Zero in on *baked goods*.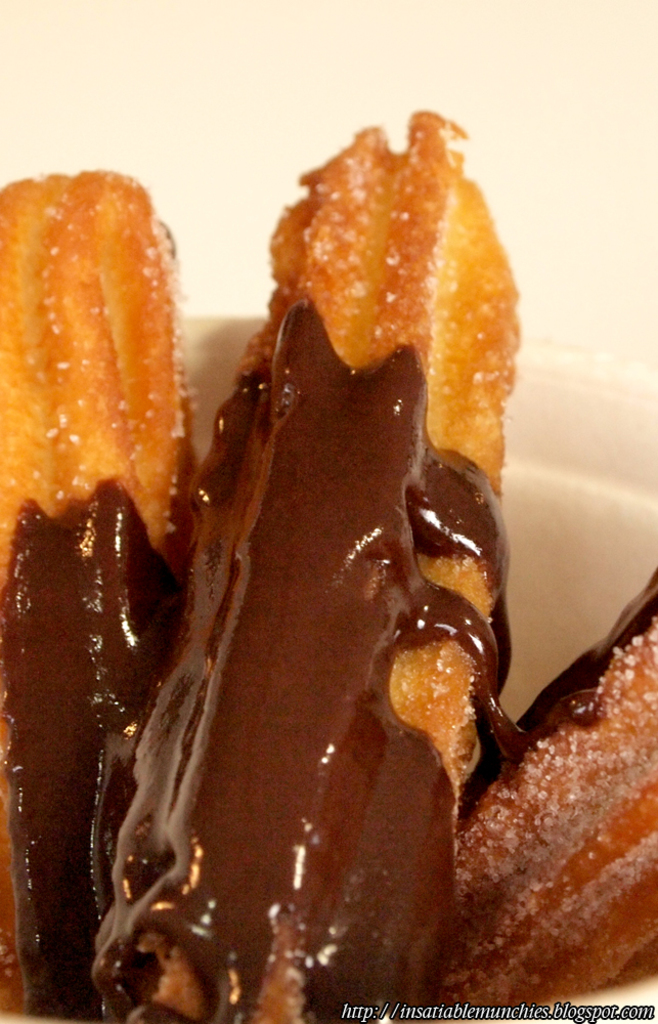
Zeroed in: (left=89, top=103, right=523, bottom=1023).
